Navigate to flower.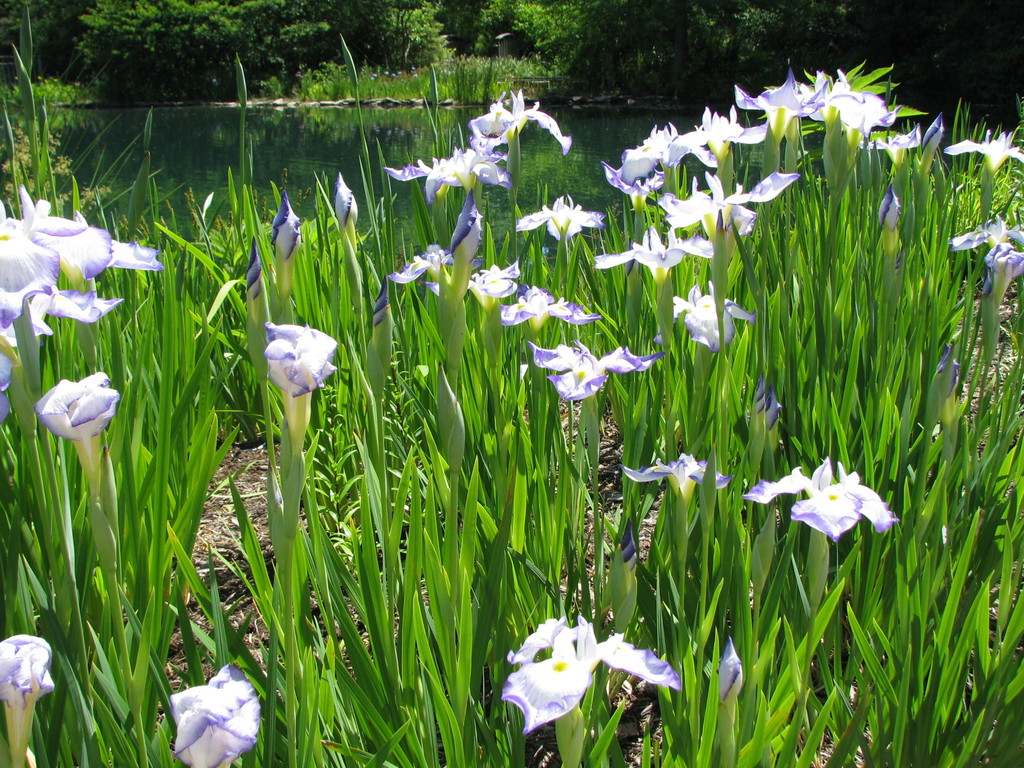
Navigation target: bbox=[938, 129, 1023, 180].
